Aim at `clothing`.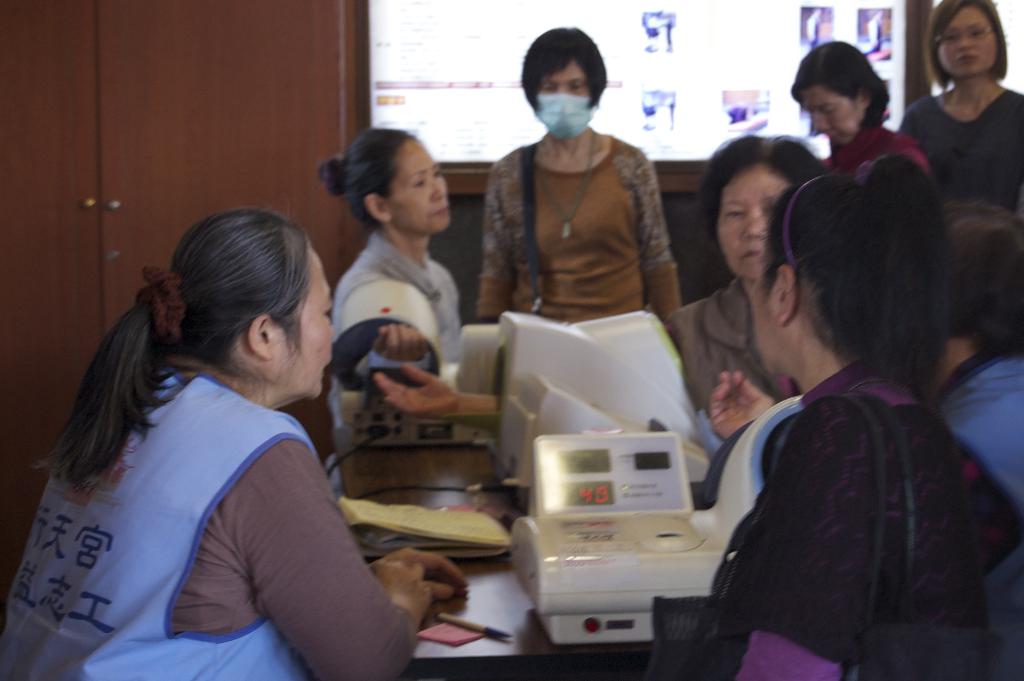
Aimed at 29:300:419:664.
